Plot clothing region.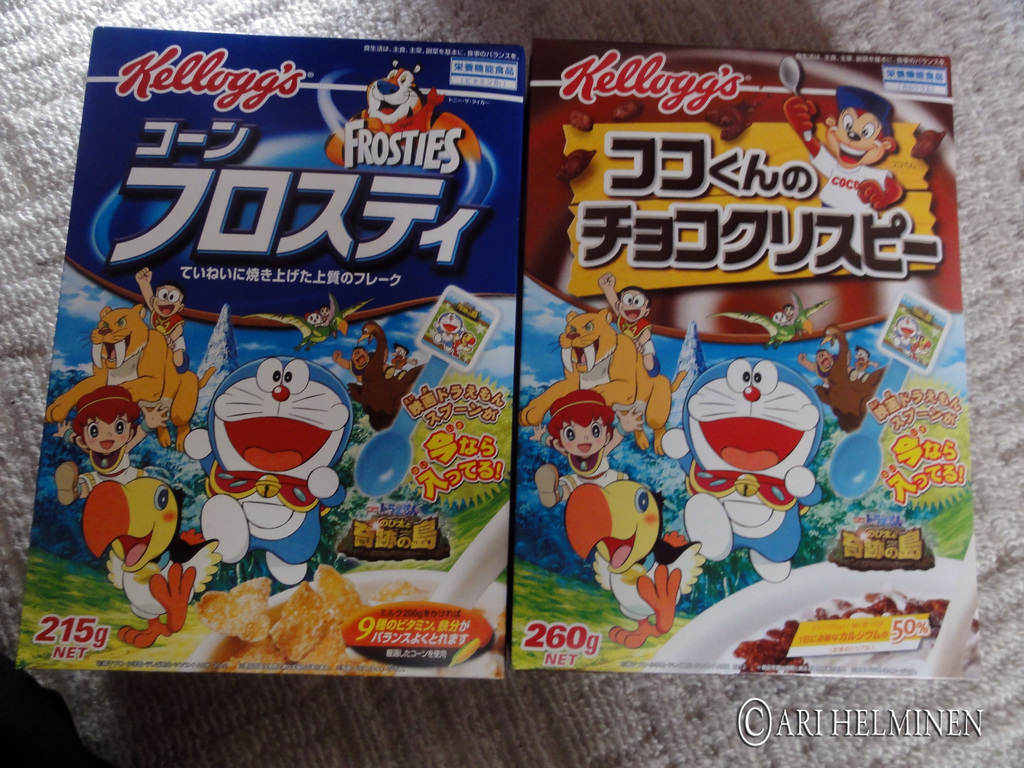
Plotted at {"x1": 618, "y1": 316, "x2": 657, "y2": 359}.
